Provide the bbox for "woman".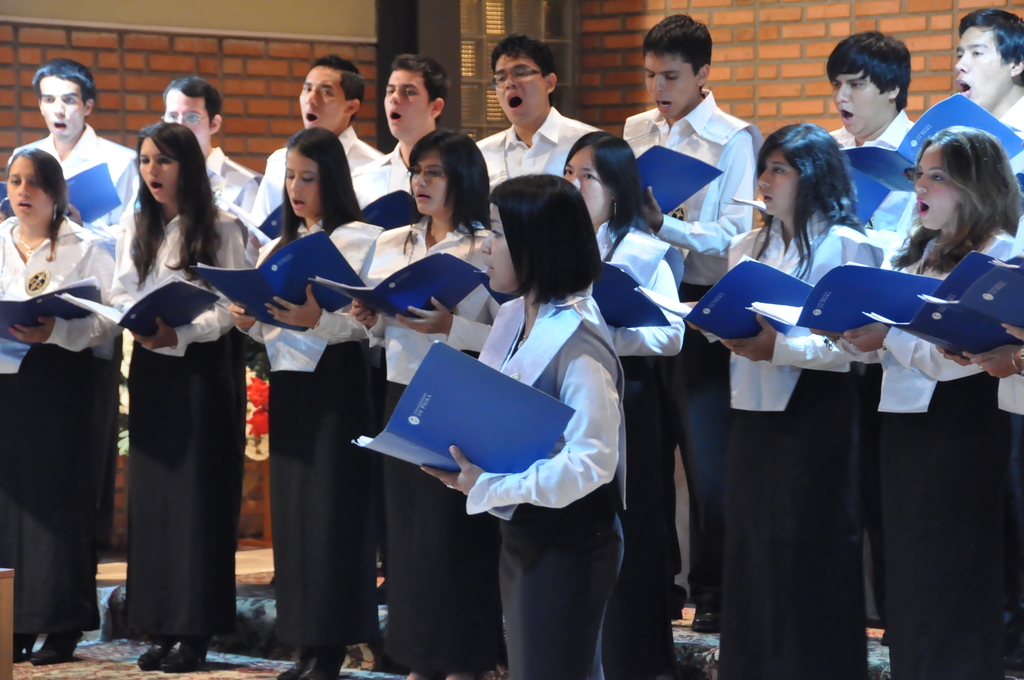
<box>542,127,694,679</box>.
